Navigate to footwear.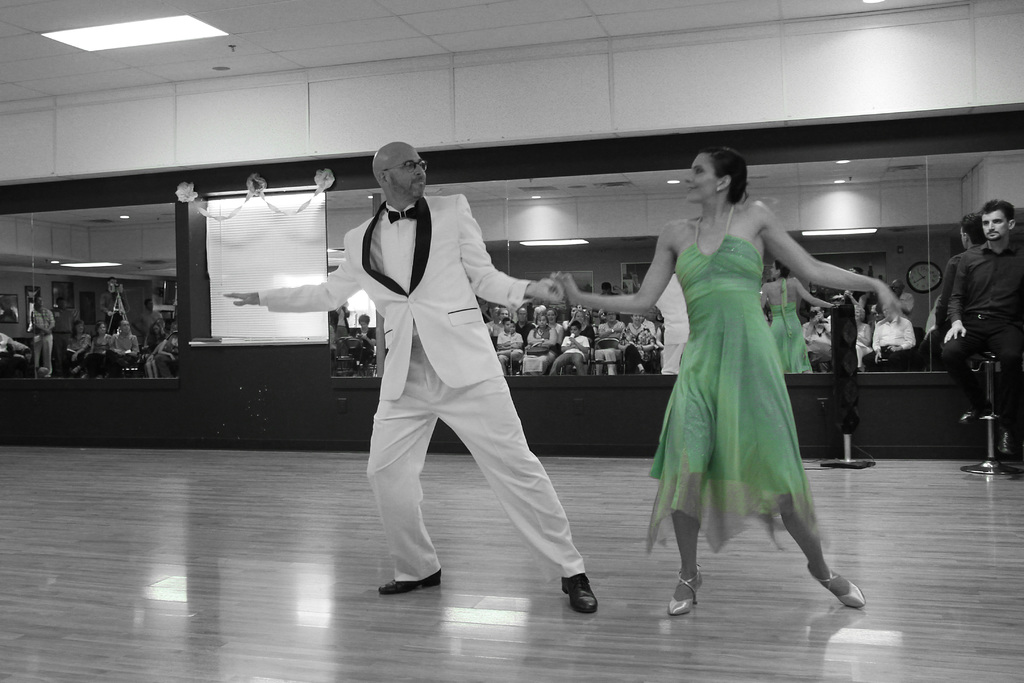
Navigation target: <box>997,419,1011,453</box>.
